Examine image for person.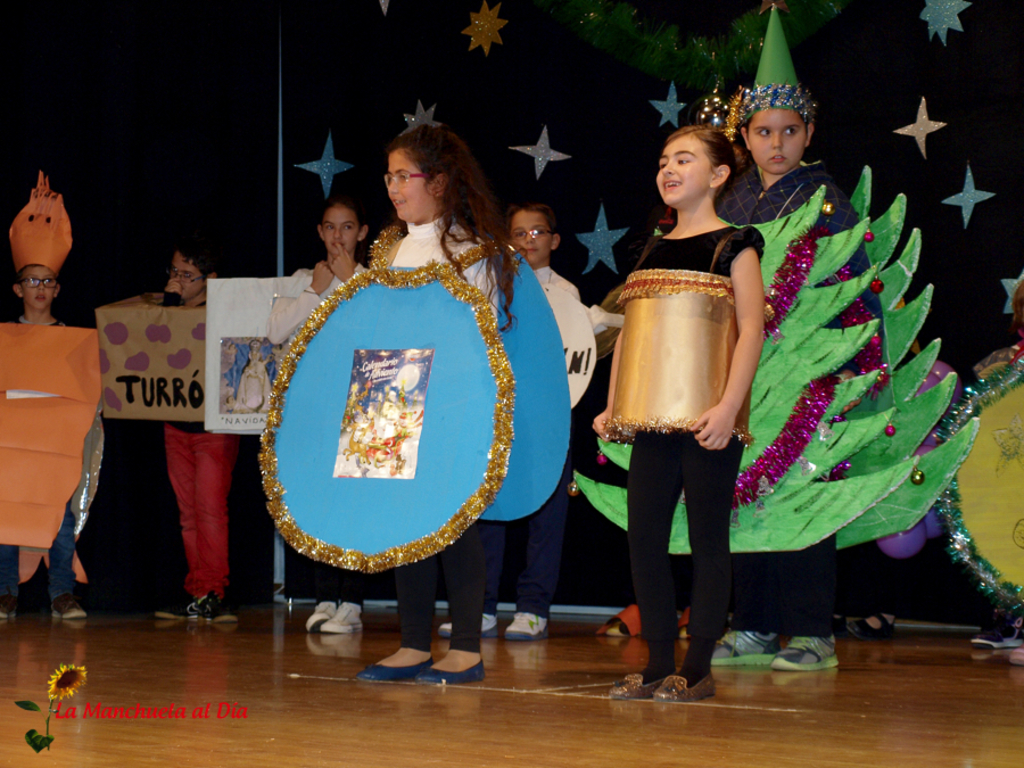
Examination result: left=266, top=196, right=375, bottom=637.
